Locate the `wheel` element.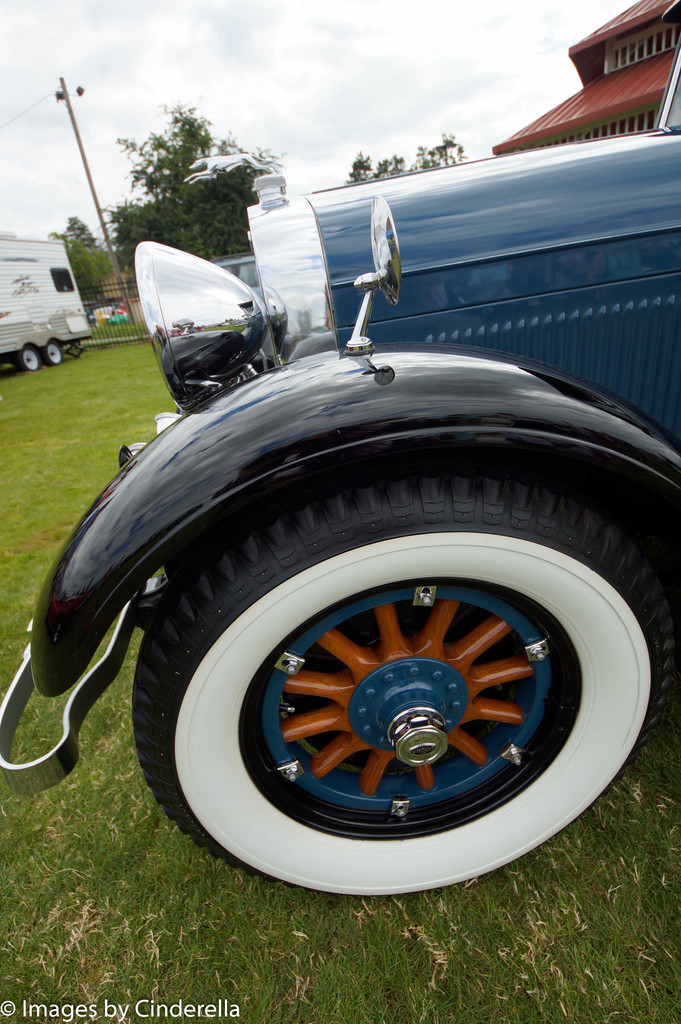
Element bbox: 130 527 657 881.
